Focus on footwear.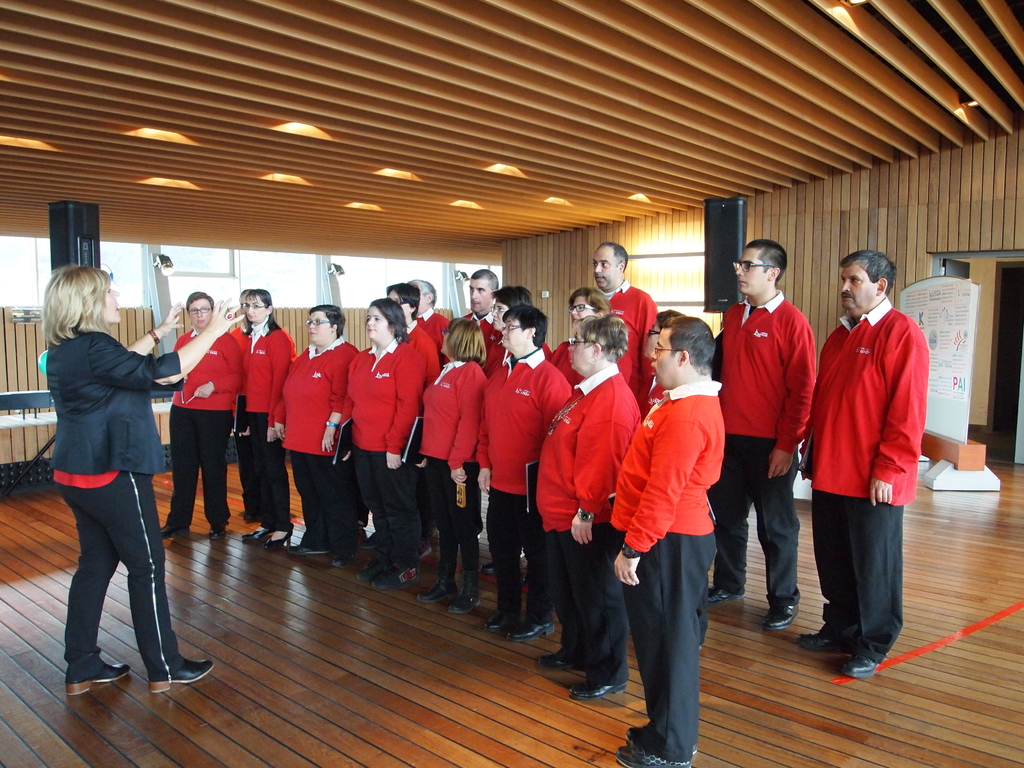
Focused at select_region(209, 521, 228, 537).
